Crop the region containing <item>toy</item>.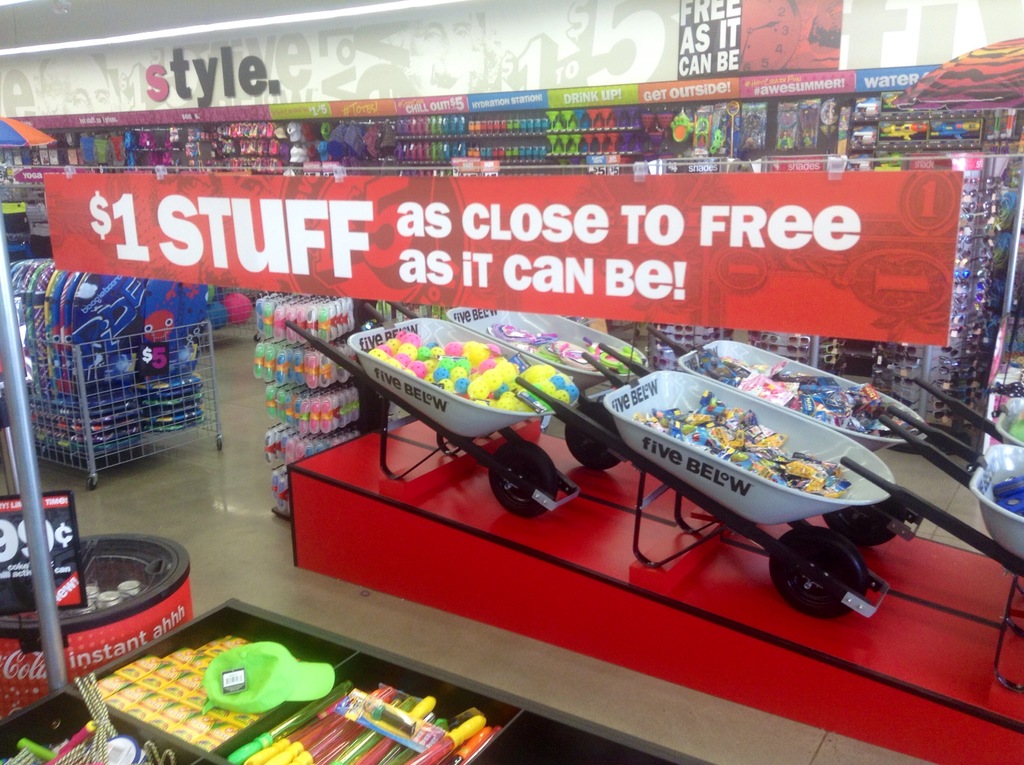
Crop region: x1=996, y1=499, x2=1023, y2=514.
